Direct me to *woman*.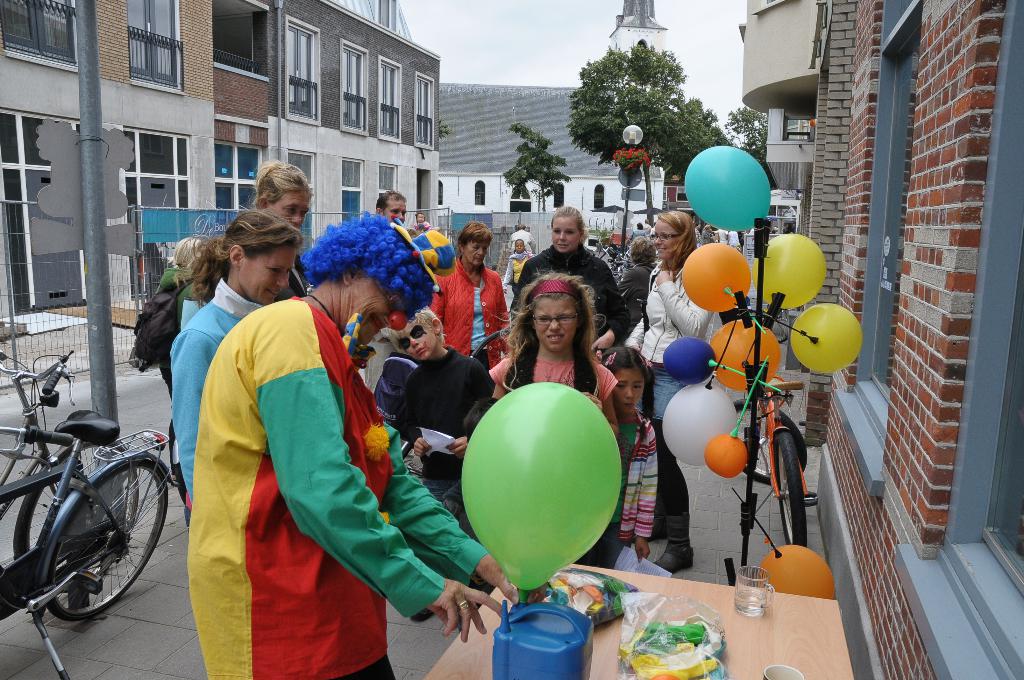
Direction: 622,209,717,569.
